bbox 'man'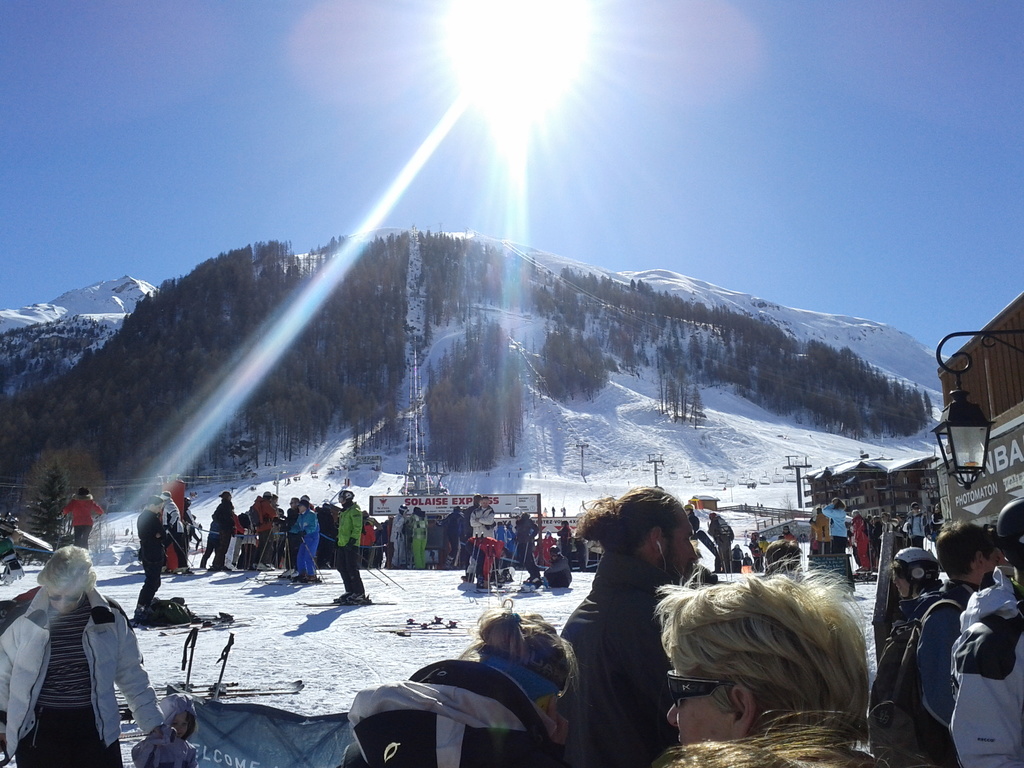
bbox=[780, 527, 797, 541]
